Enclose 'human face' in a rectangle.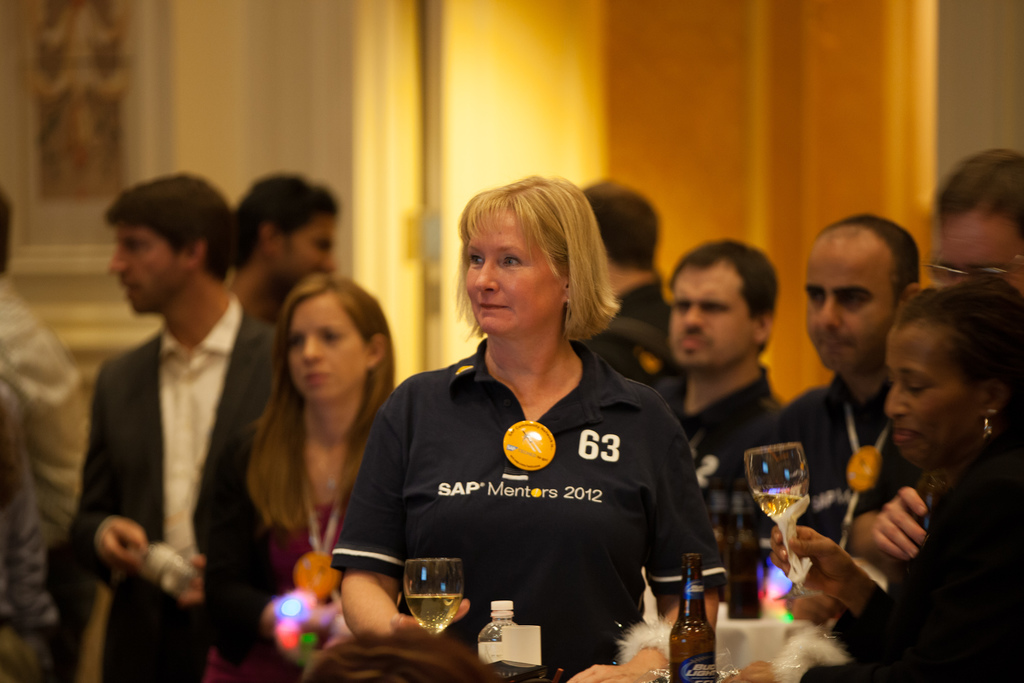
pyautogui.locateOnScreen(462, 205, 548, 343).
